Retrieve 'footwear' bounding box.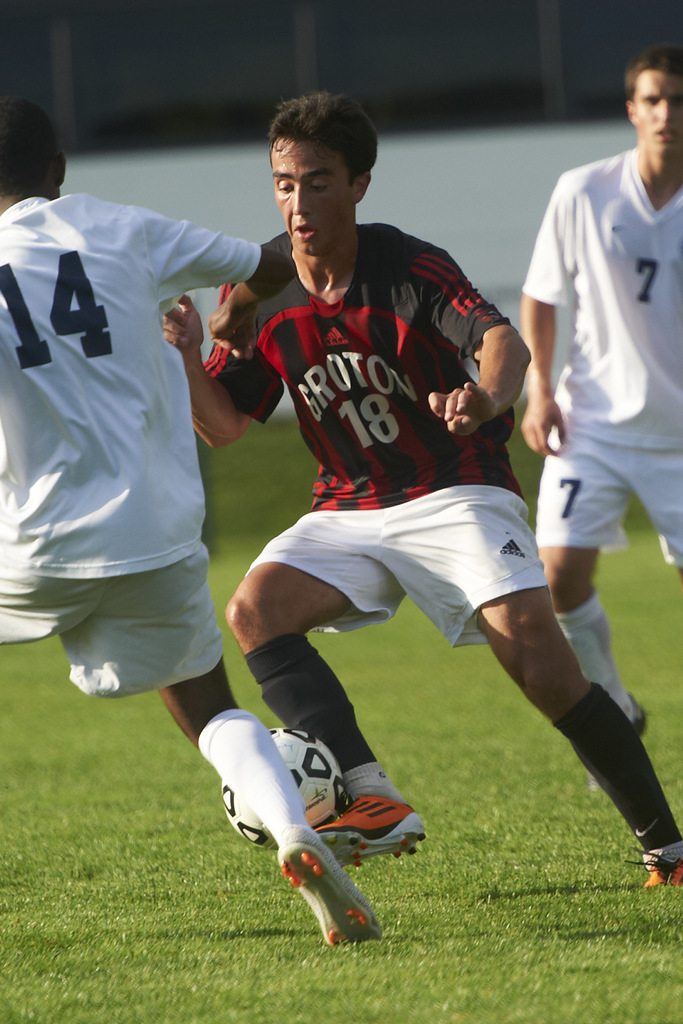
Bounding box: <region>275, 821, 385, 948</region>.
